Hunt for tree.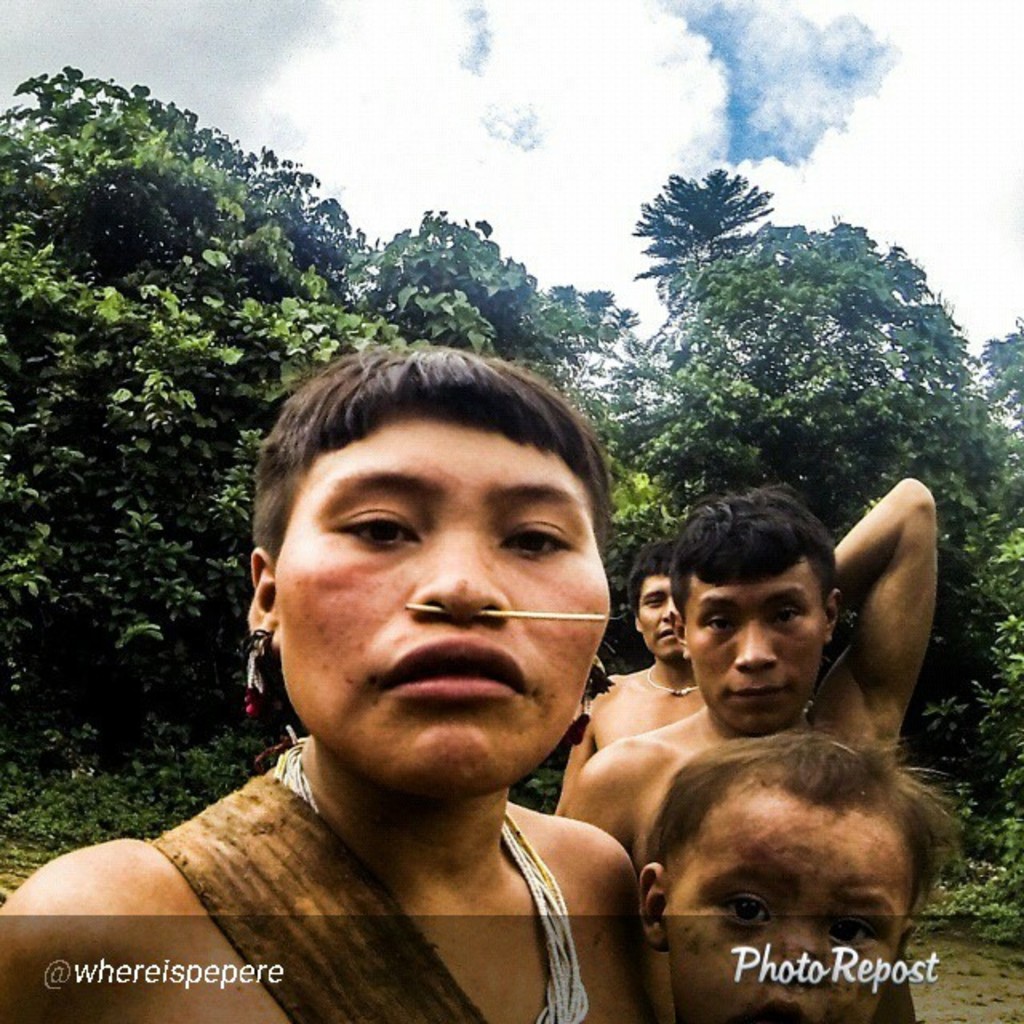
Hunted down at (626,163,770,296).
